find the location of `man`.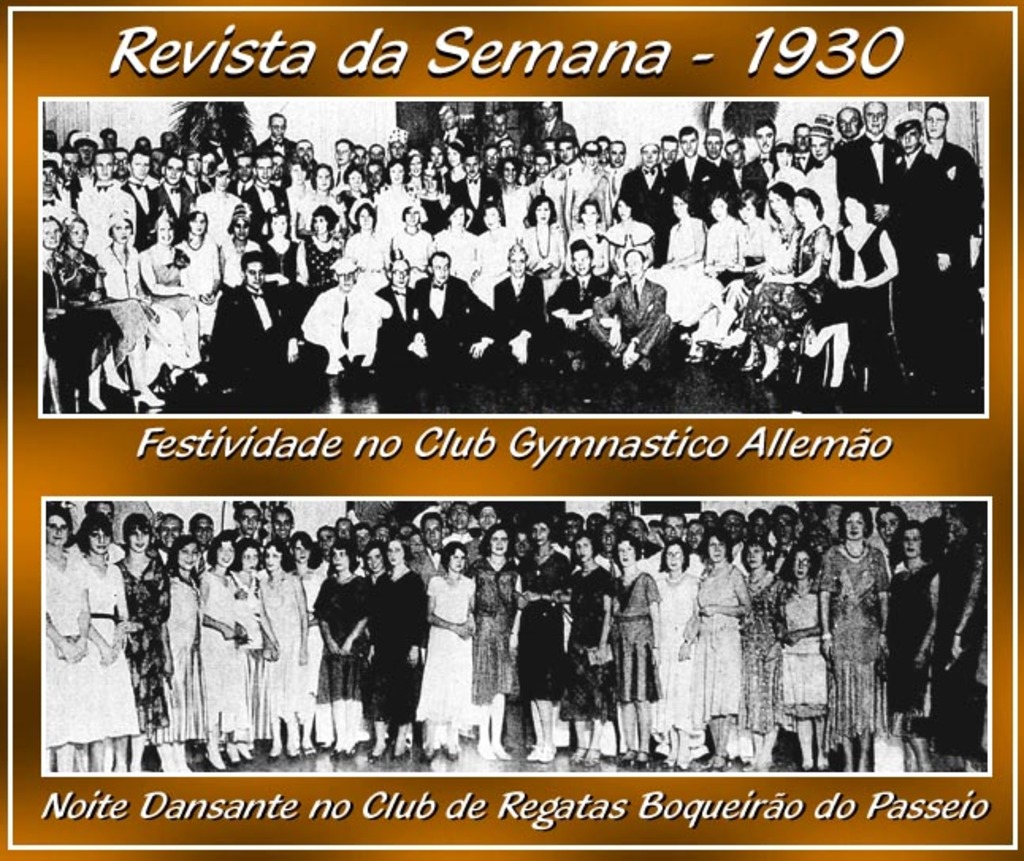
Location: (149,151,195,220).
